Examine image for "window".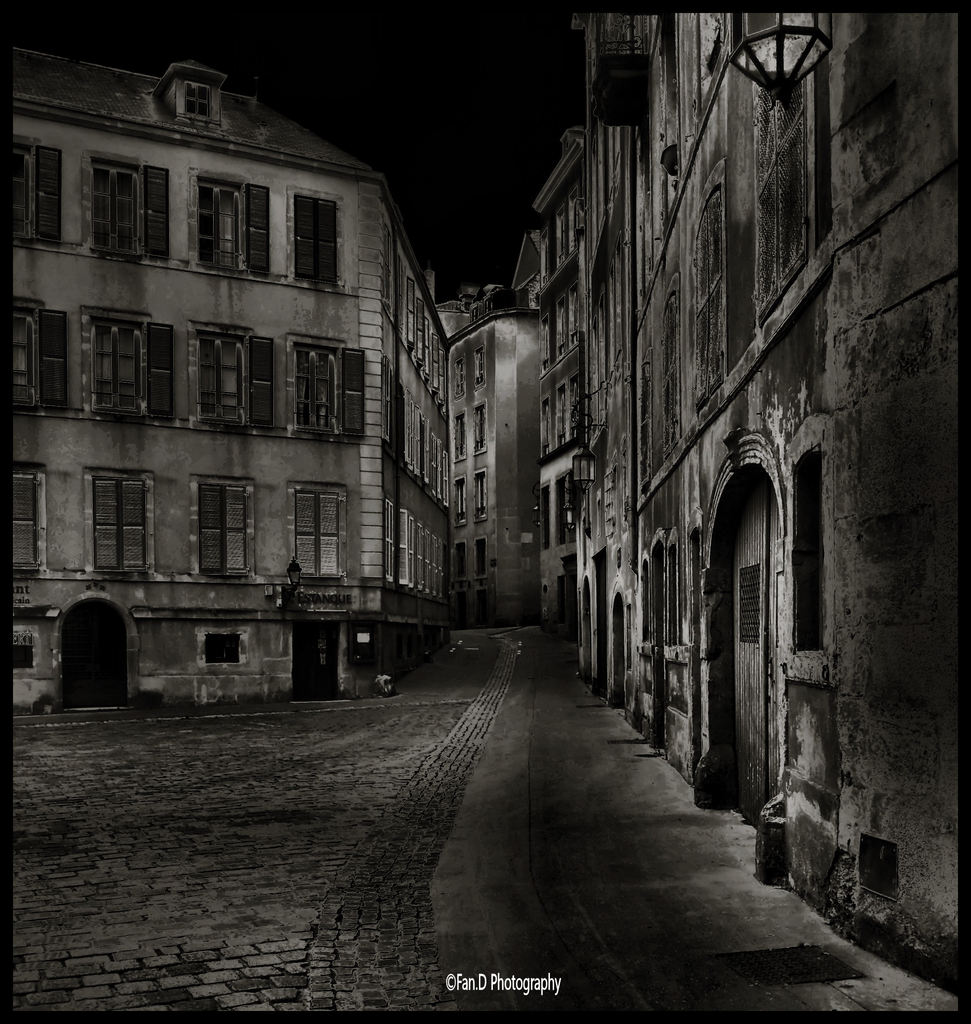
Examination result: 5/449/47/571.
